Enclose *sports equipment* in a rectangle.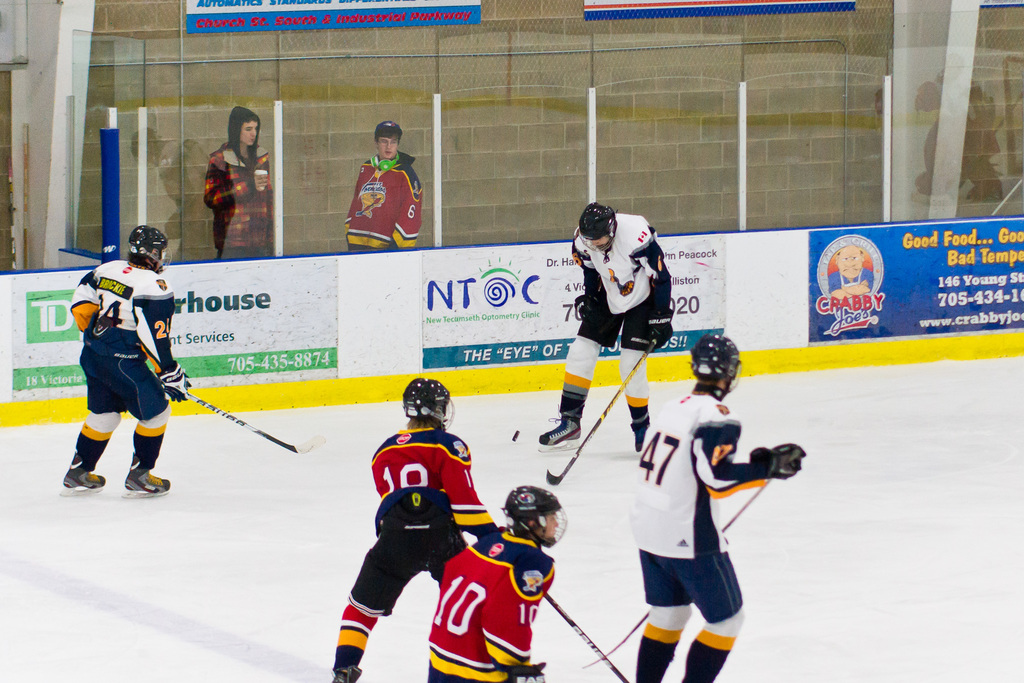
129,222,168,272.
